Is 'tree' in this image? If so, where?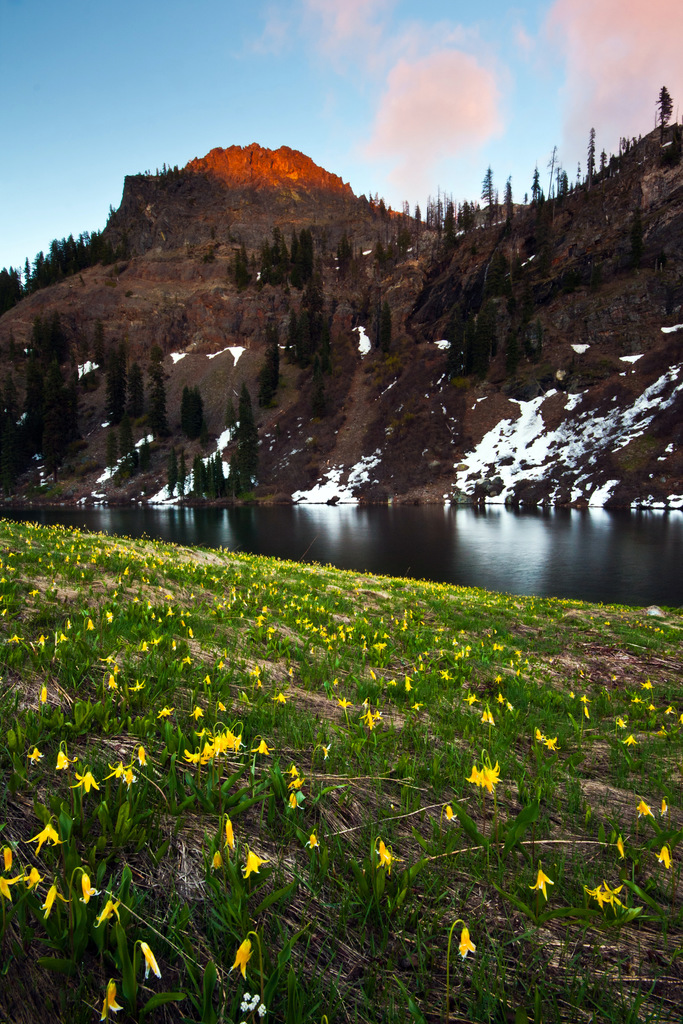
Yes, at BBox(294, 226, 317, 285).
